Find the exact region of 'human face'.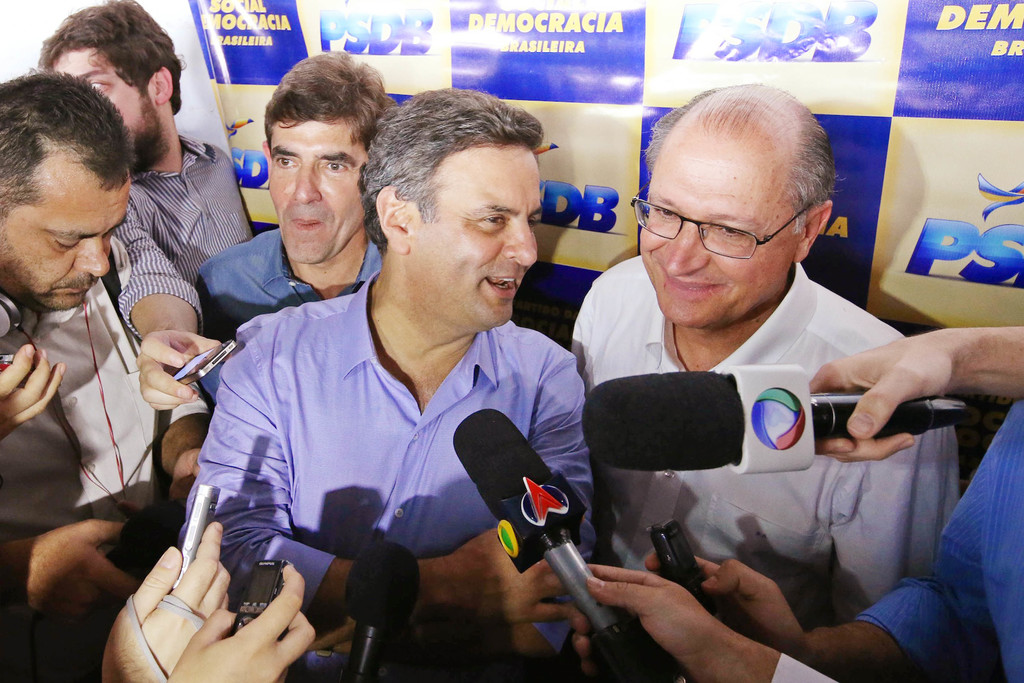
Exact region: crop(0, 173, 128, 309).
